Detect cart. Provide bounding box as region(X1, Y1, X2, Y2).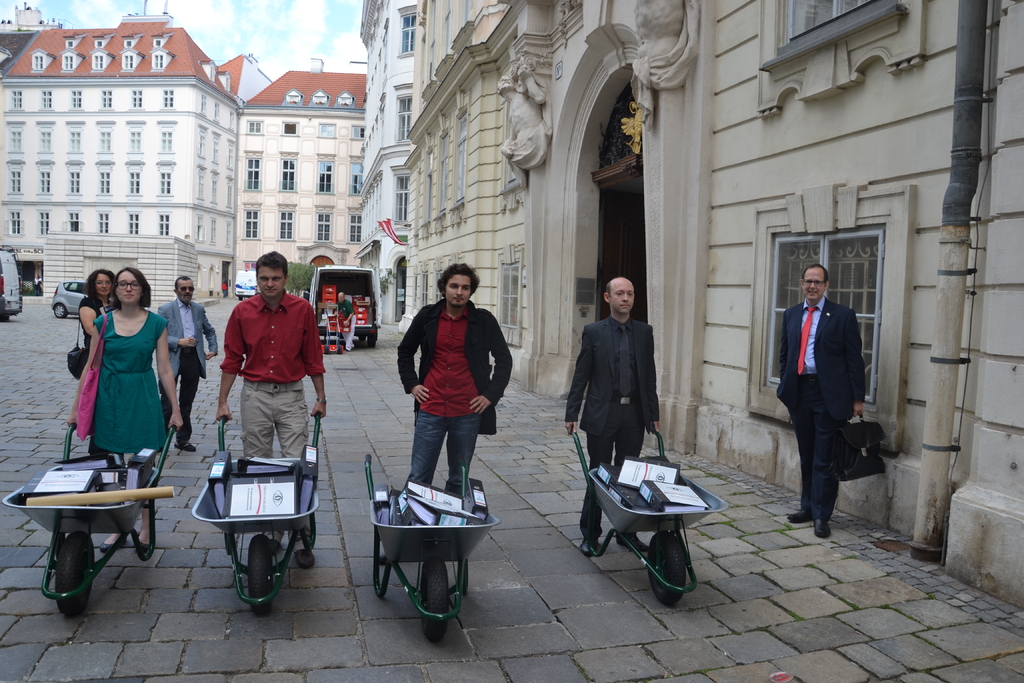
region(366, 451, 500, 645).
